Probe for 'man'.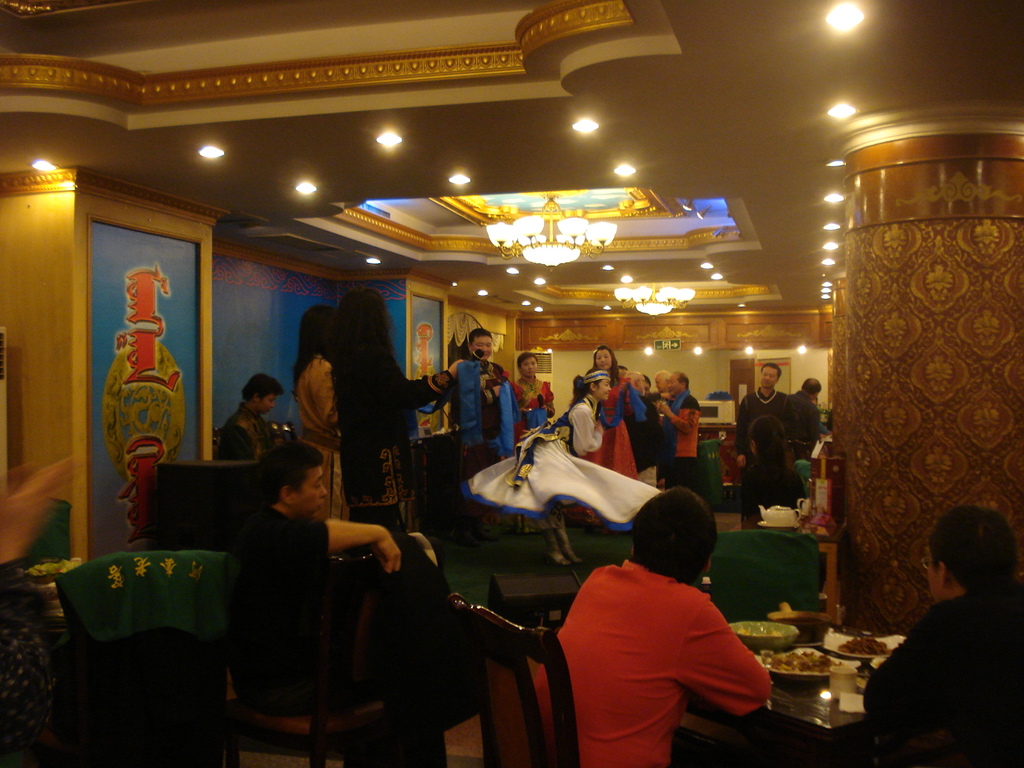
Probe result: pyautogui.locateOnScreen(530, 490, 774, 767).
